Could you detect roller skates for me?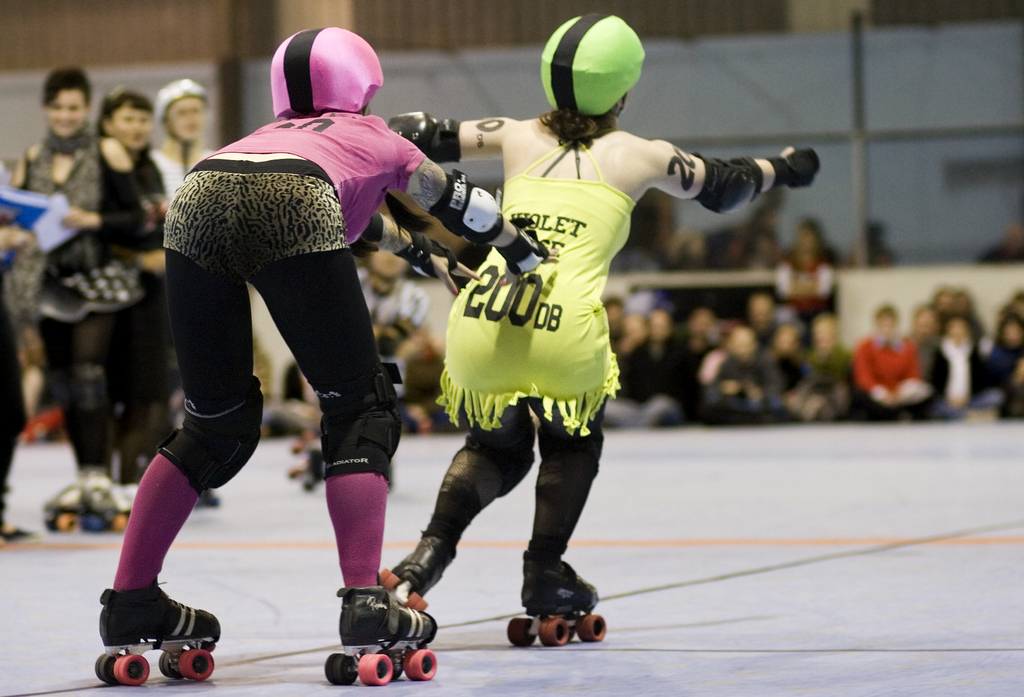
Detection result: 38, 483, 96, 531.
